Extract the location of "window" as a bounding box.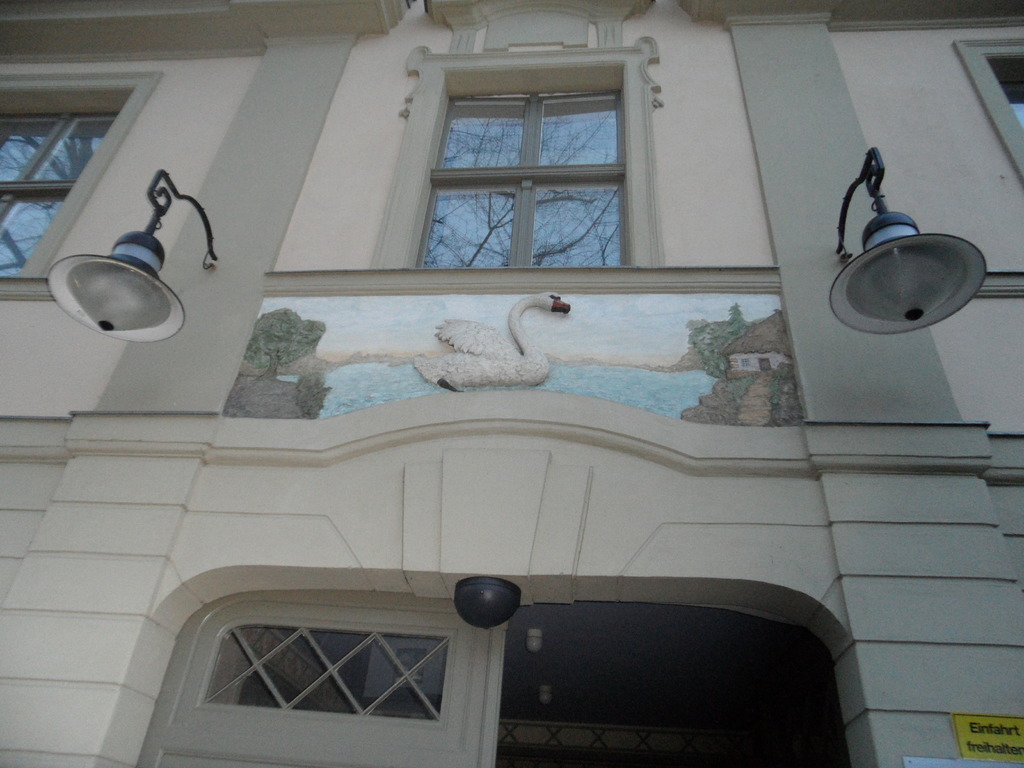
x1=956, y1=36, x2=1023, y2=178.
